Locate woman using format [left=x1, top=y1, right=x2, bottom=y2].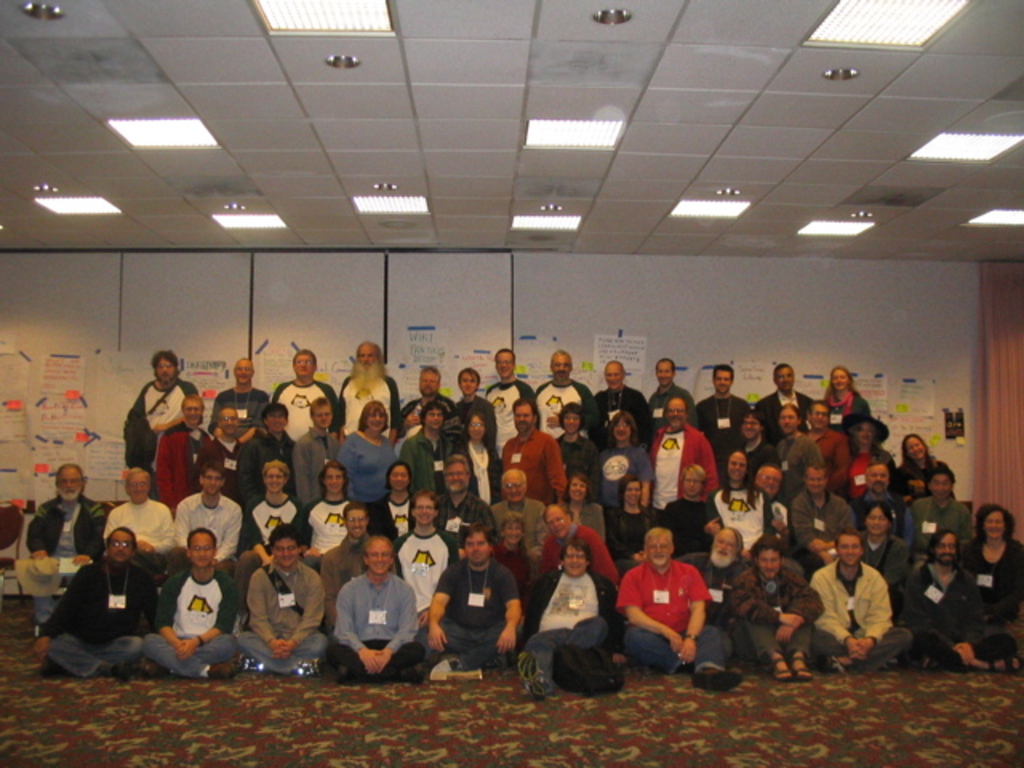
[left=453, top=406, right=504, bottom=509].
